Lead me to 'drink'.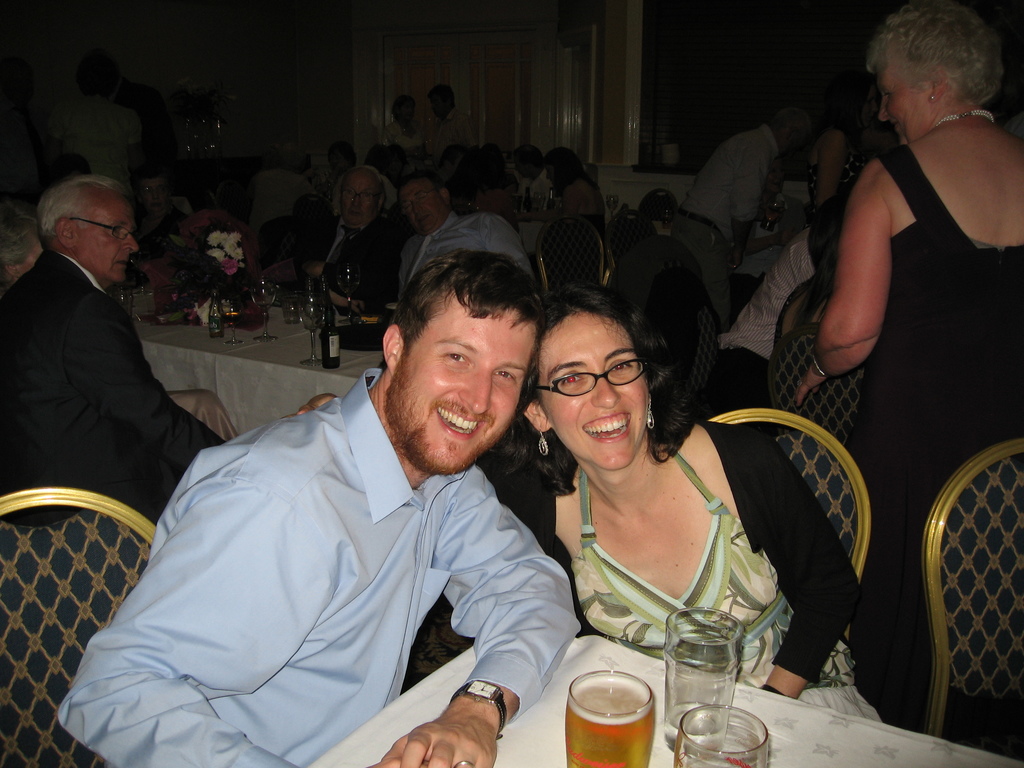
Lead to bbox(663, 701, 726, 756).
